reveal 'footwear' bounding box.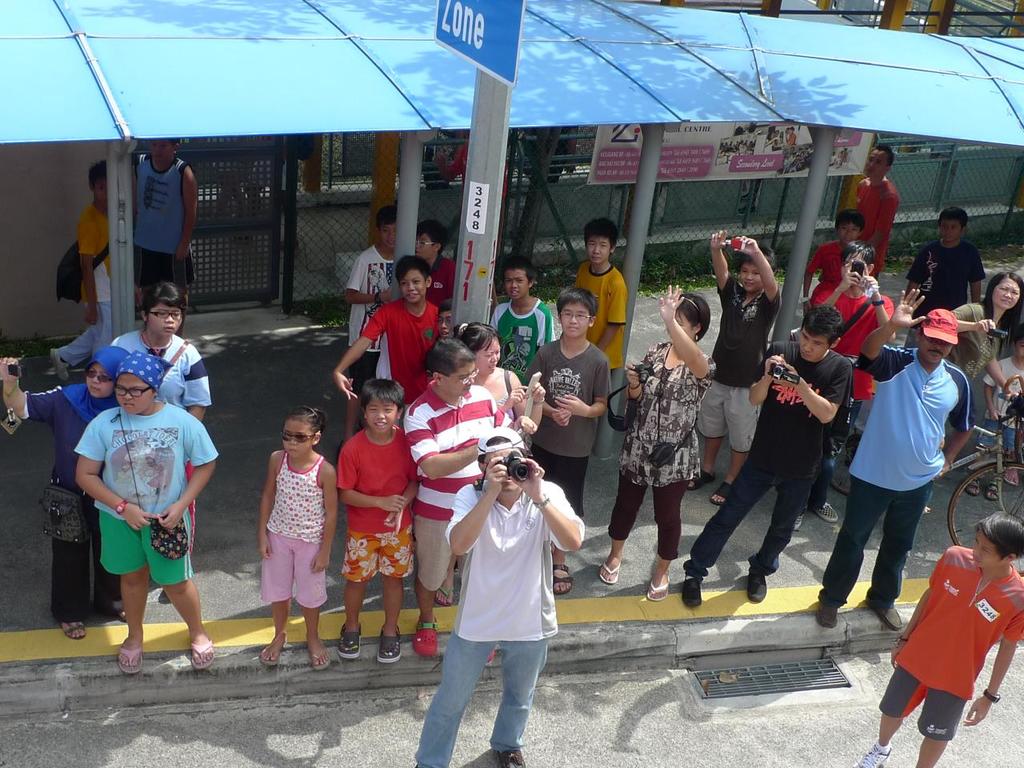
Revealed: {"left": 118, "top": 636, "right": 142, "bottom": 676}.
